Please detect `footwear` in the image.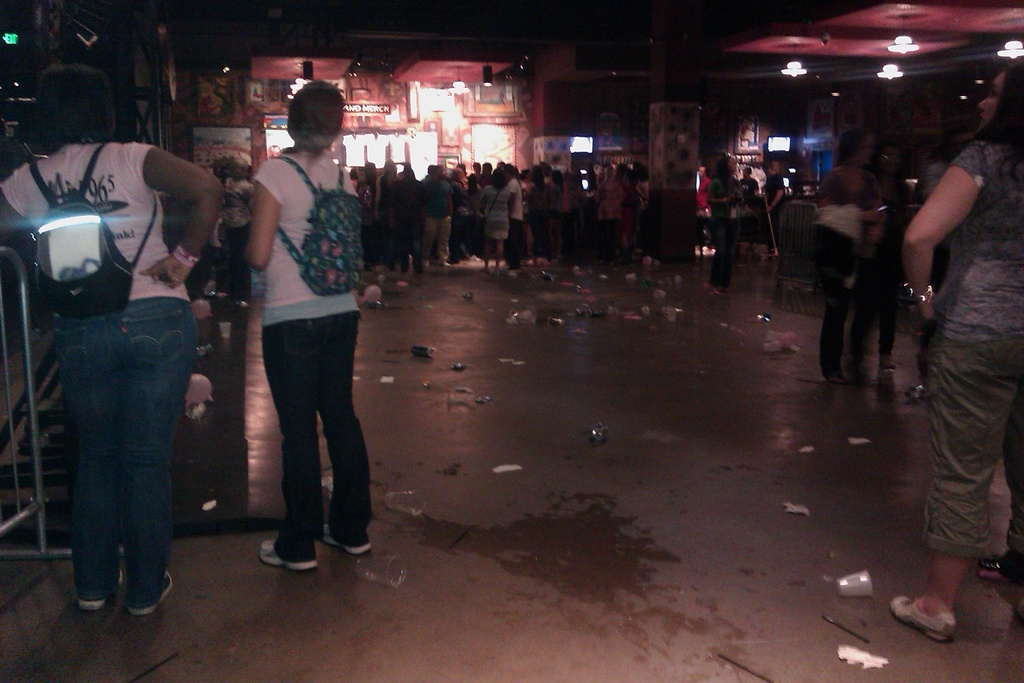
126,572,173,612.
